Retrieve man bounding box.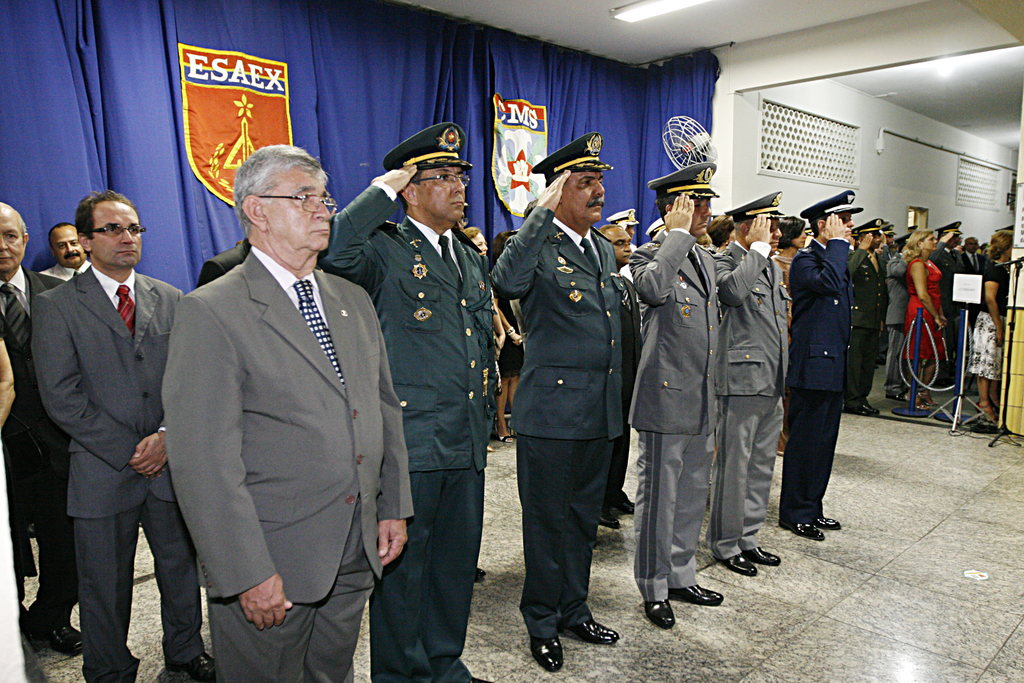
Bounding box: 600,222,651,532.
